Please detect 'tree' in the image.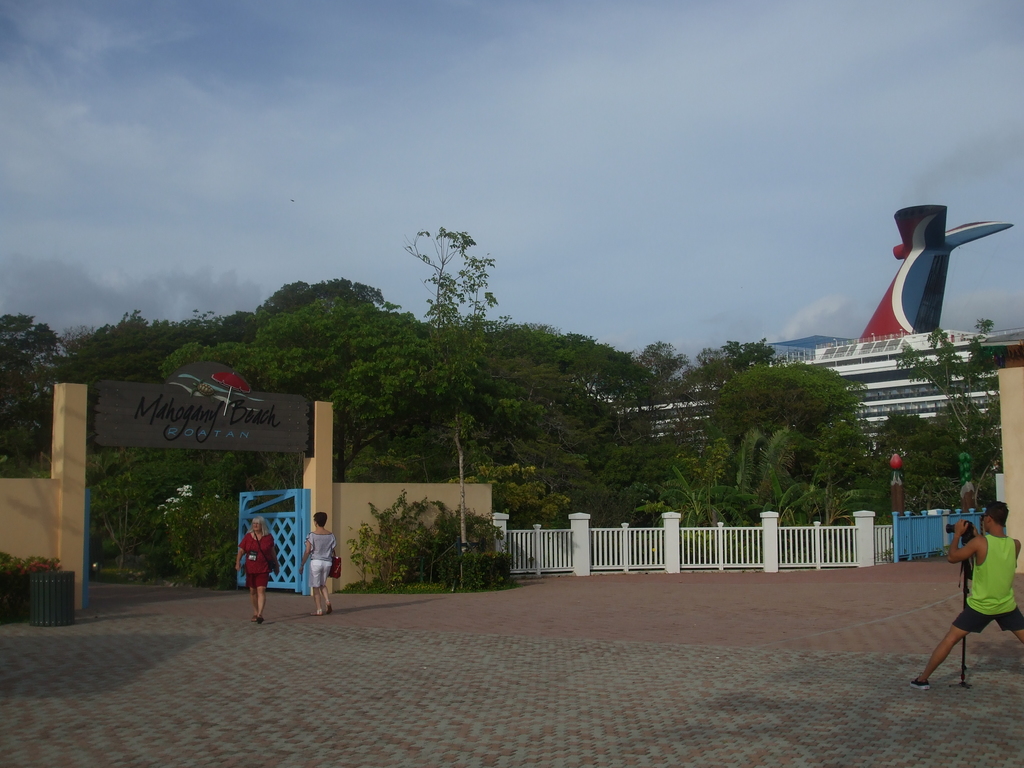
(left=479, top=470, right=585, bottom=534).
